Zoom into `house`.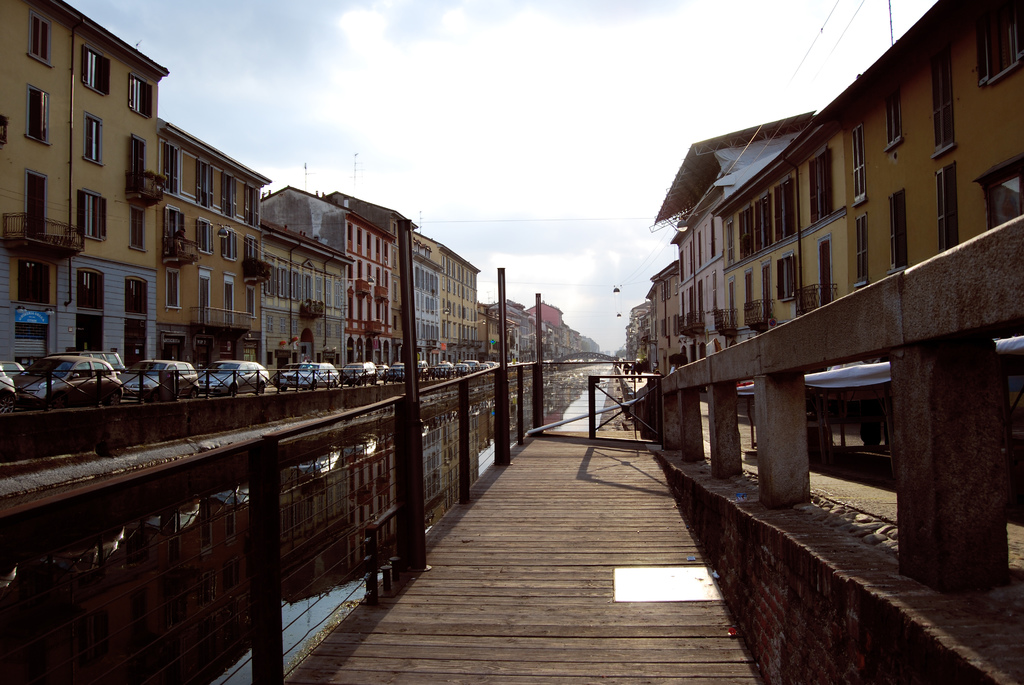
Zoom target: BBox(643, 259, 679, 379).
